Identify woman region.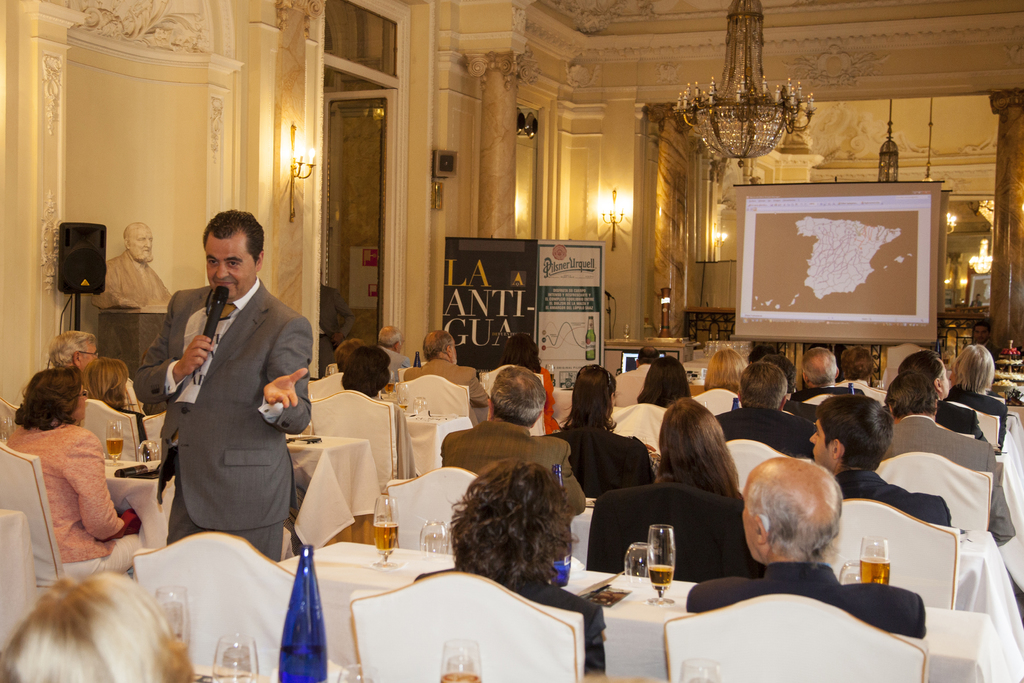
Region: (left=708, top=352, right=748, bottom=397).
